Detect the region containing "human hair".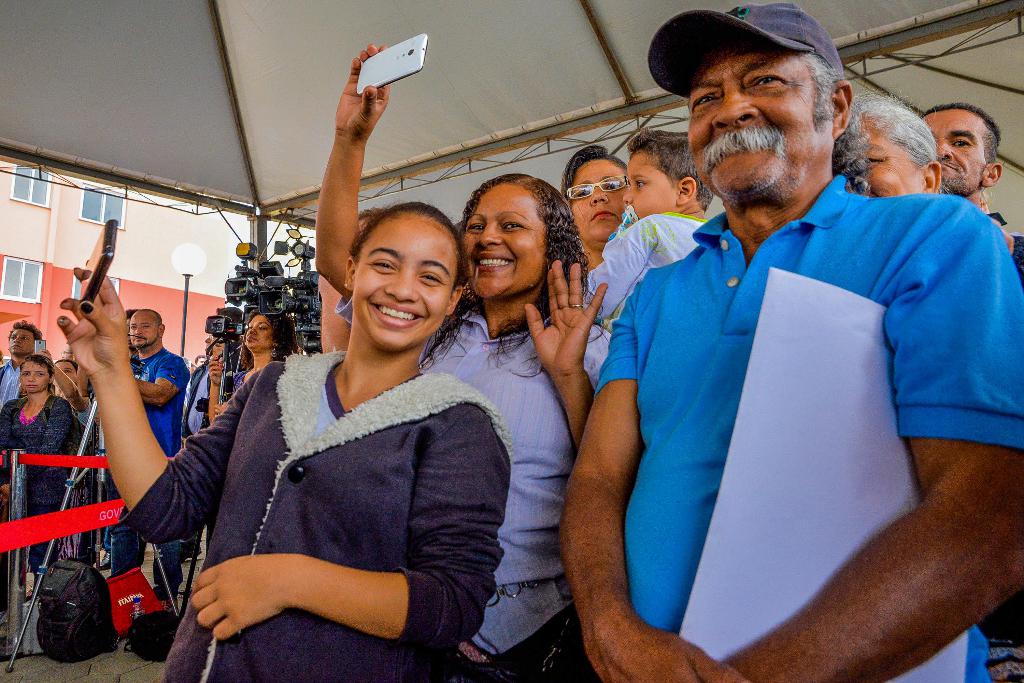
Rect(924, 105, 998, 168).
